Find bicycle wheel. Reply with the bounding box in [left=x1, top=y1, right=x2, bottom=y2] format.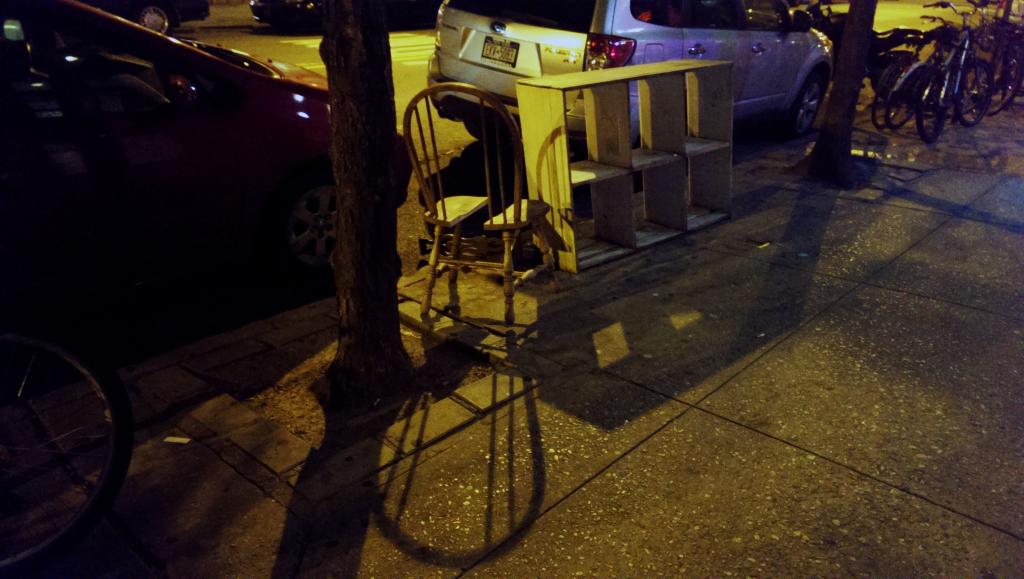
[left=980, top=50, right=1018, bottom=115].
